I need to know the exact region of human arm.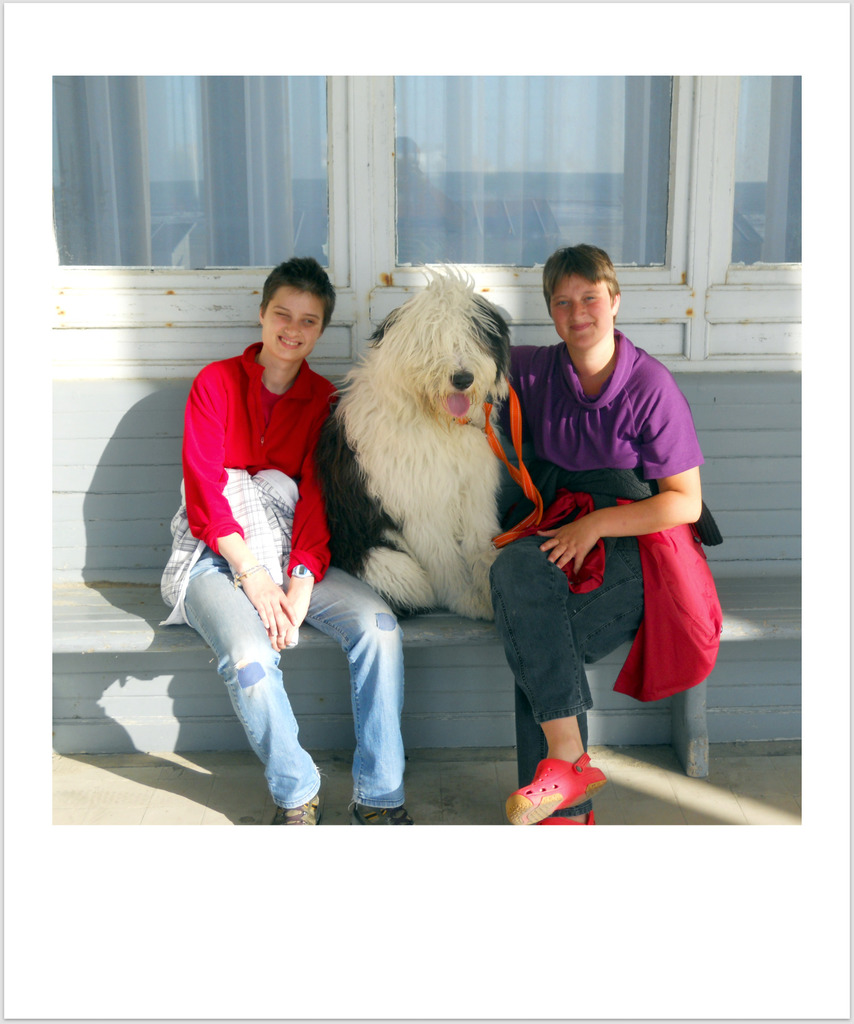
Region: 532/363/709/586.
